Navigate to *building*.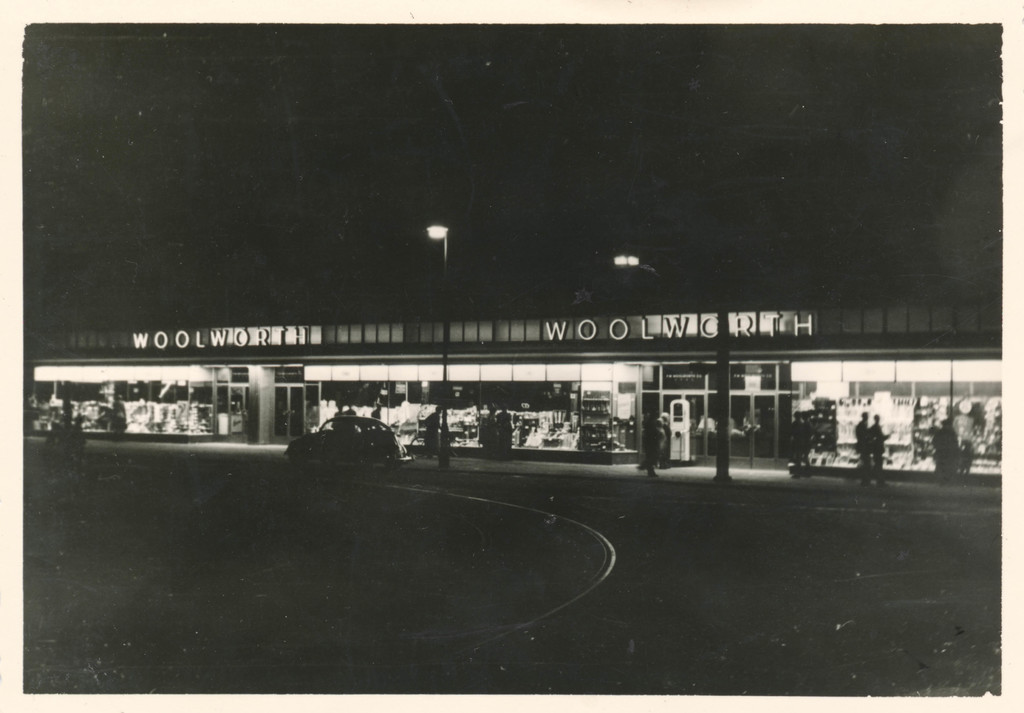
Navigation target: BBox(22, 227, 1005, 488).
